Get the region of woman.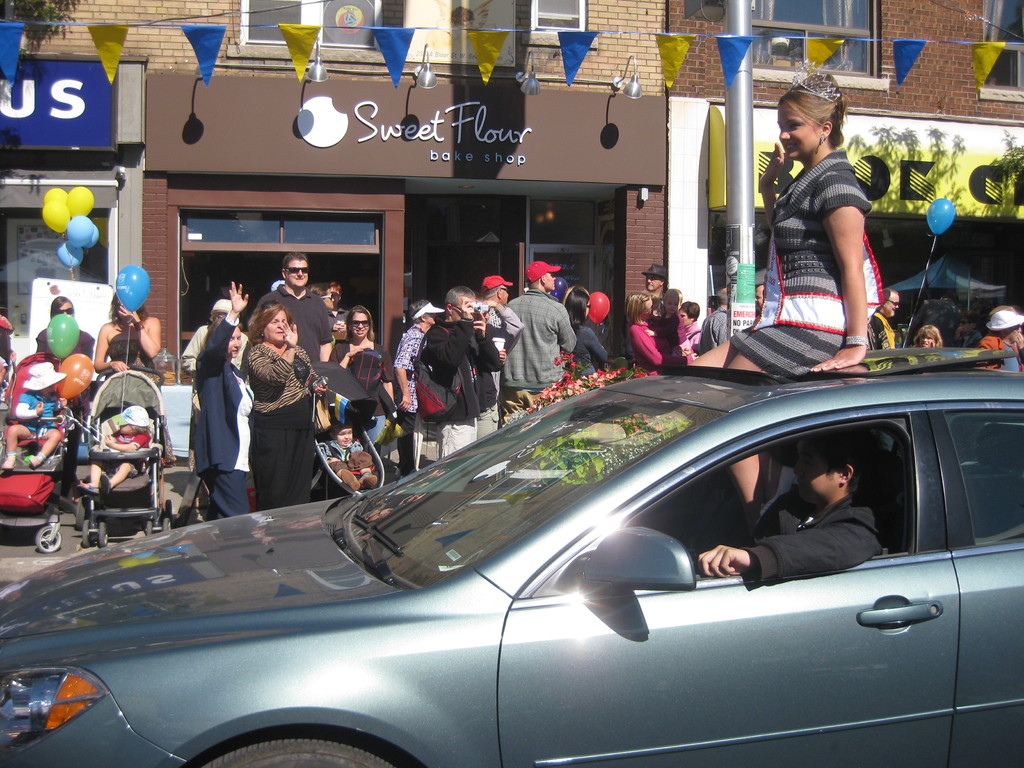
913 324 943 351.
